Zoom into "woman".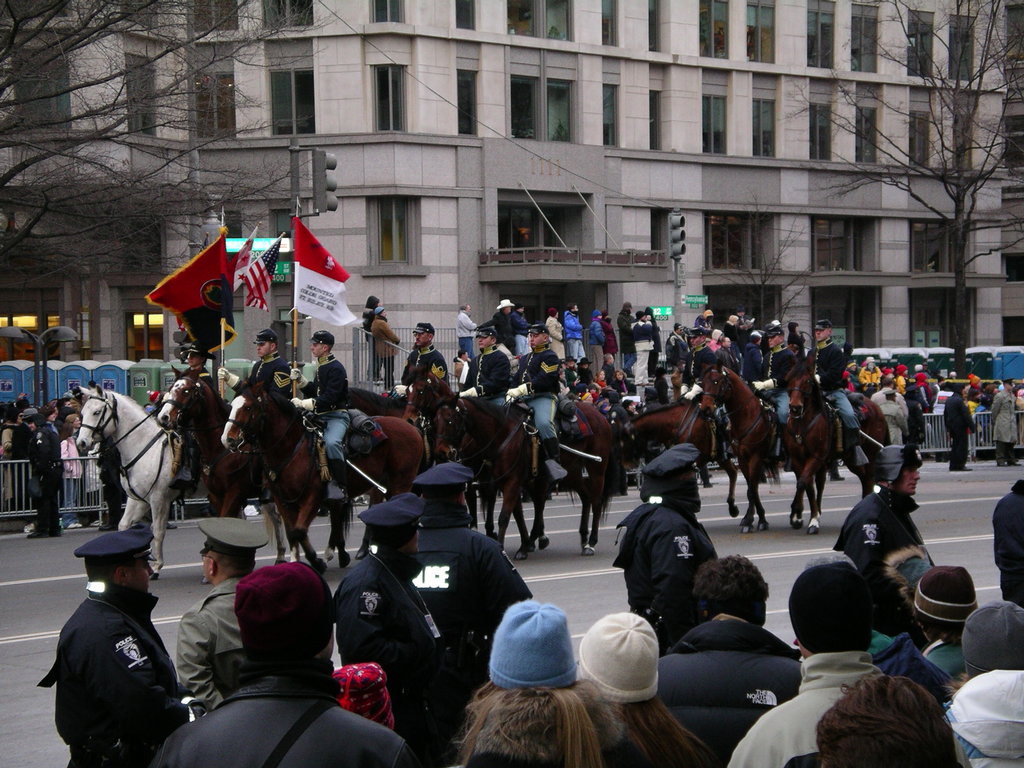
Zoom target: box(963, 390, 984, 413).
